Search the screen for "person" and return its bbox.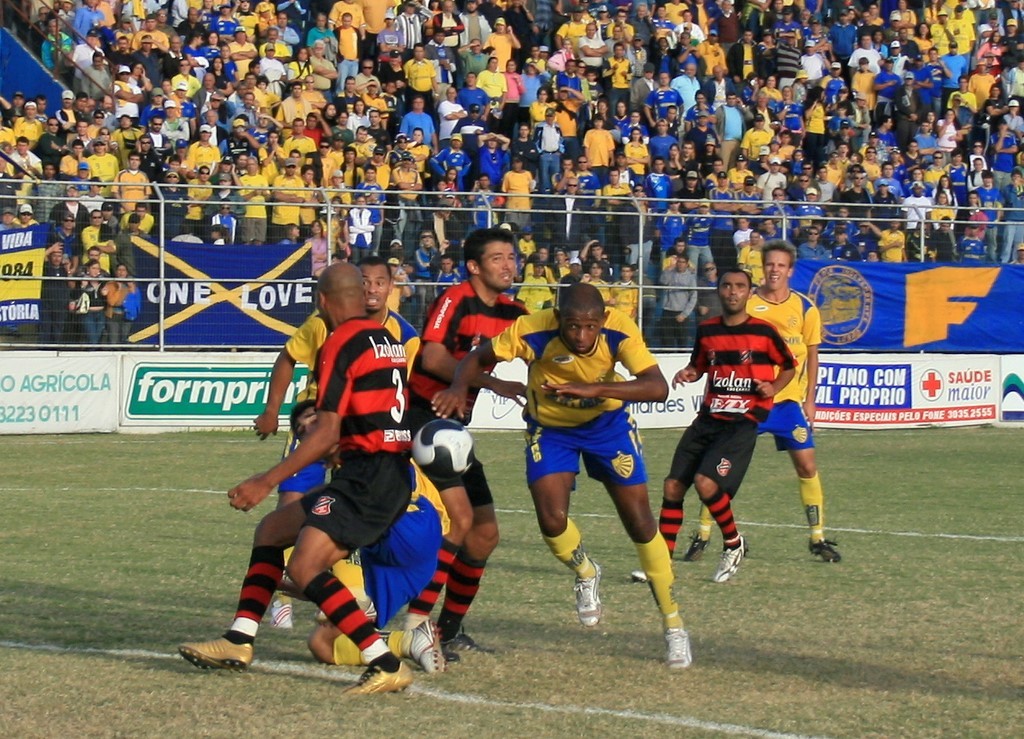
Found: BBox(174, 251, 417, 699).
